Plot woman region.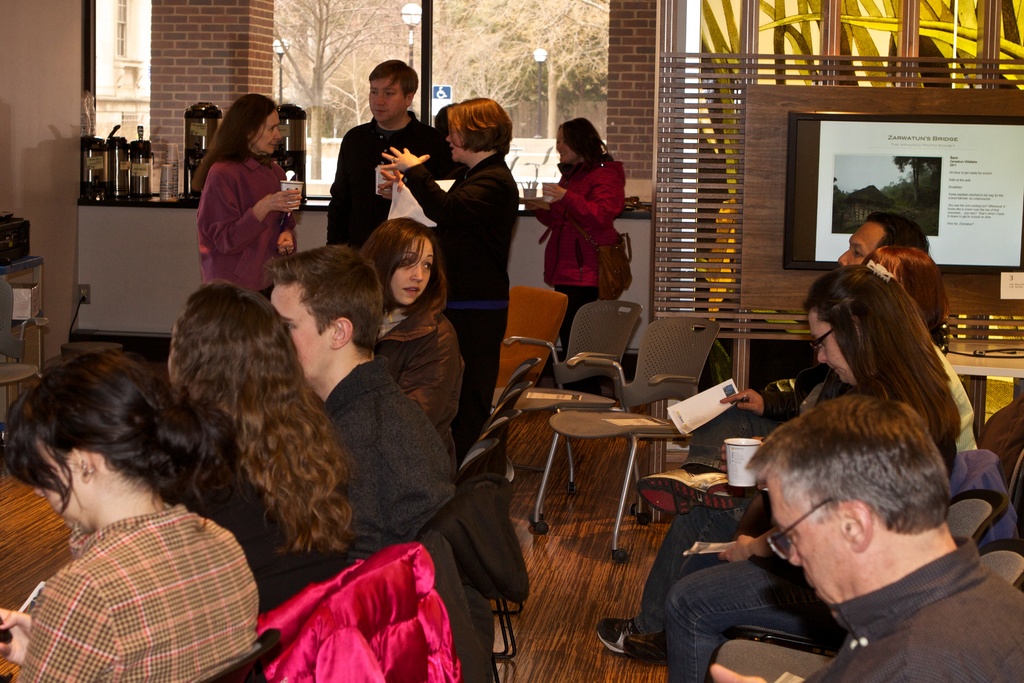
Plotted at <region>375, 97, 519, 459</region>.
